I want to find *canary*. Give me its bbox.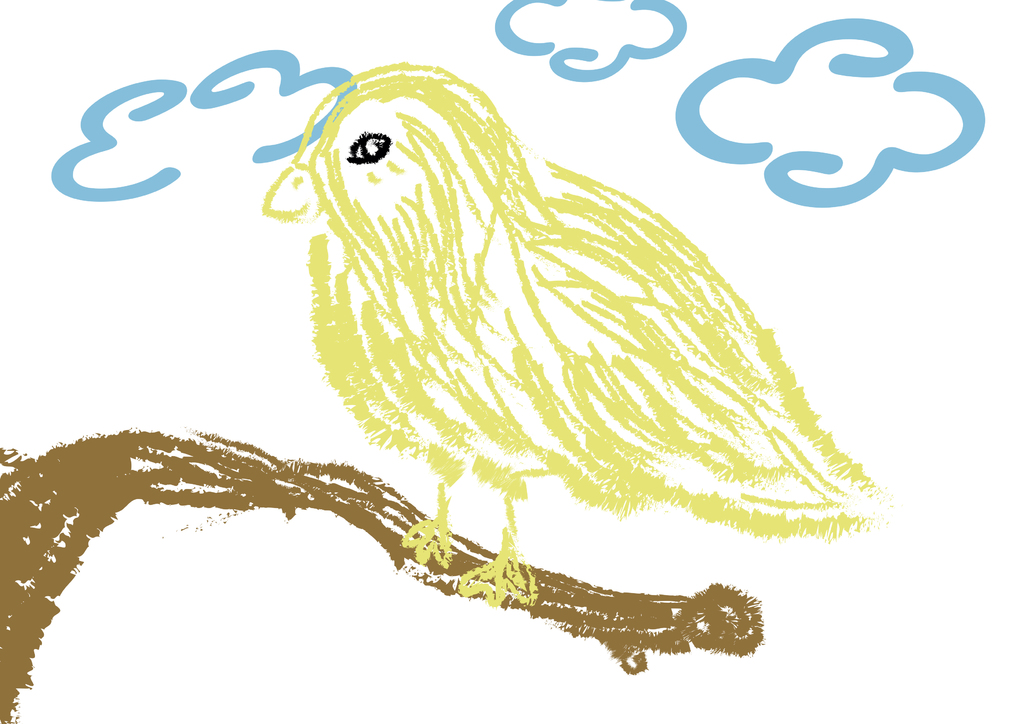
[left=259, top=58, right=895, bottom=610].
